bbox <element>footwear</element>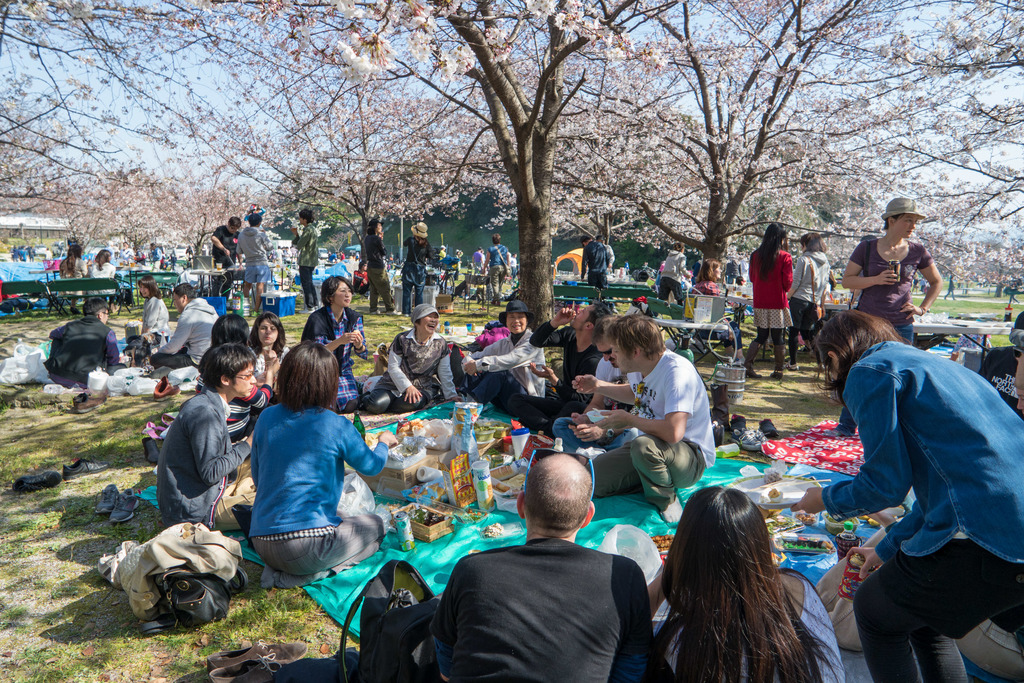
bbox=(785, 361, 799, 372)
